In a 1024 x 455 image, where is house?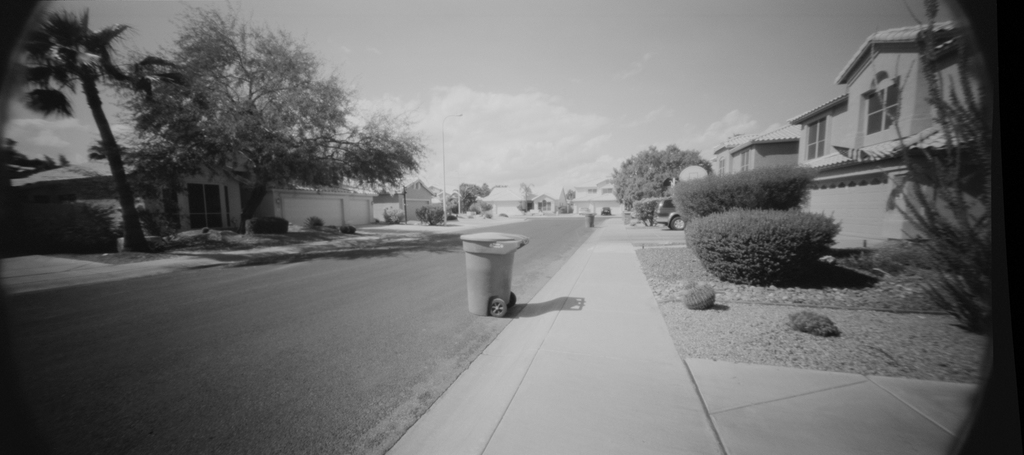
160 141 369 228.
